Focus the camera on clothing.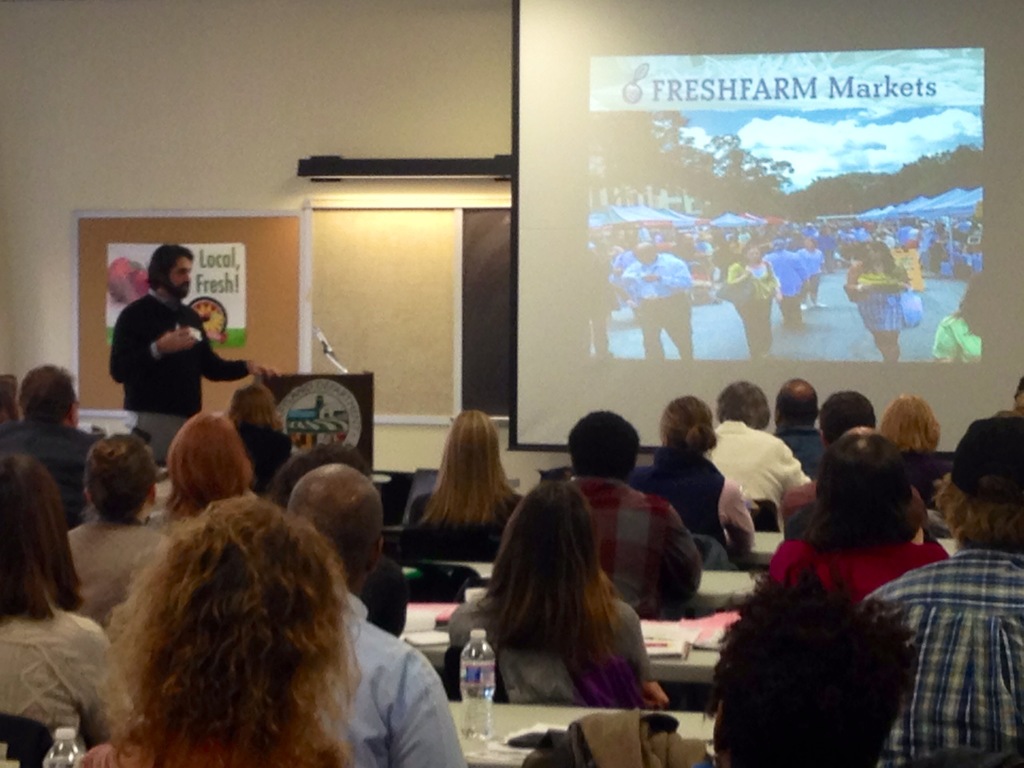
Focus region: rect(719, 262, 778, 357).
